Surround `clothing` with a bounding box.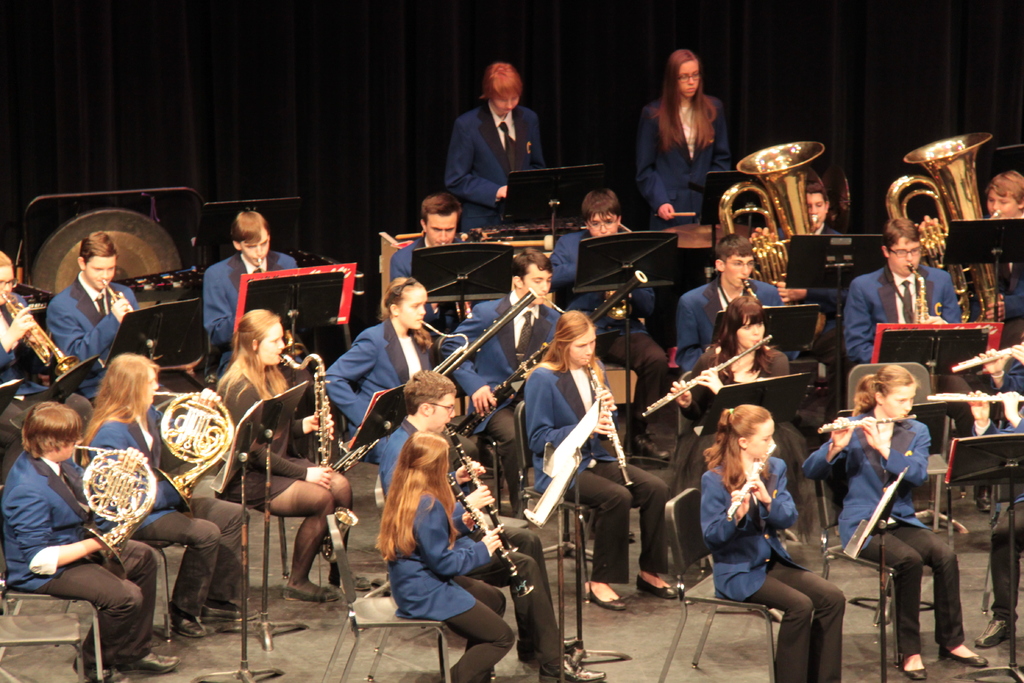
pyautogui.locateOnScreen(3, 448, 154, 659).
